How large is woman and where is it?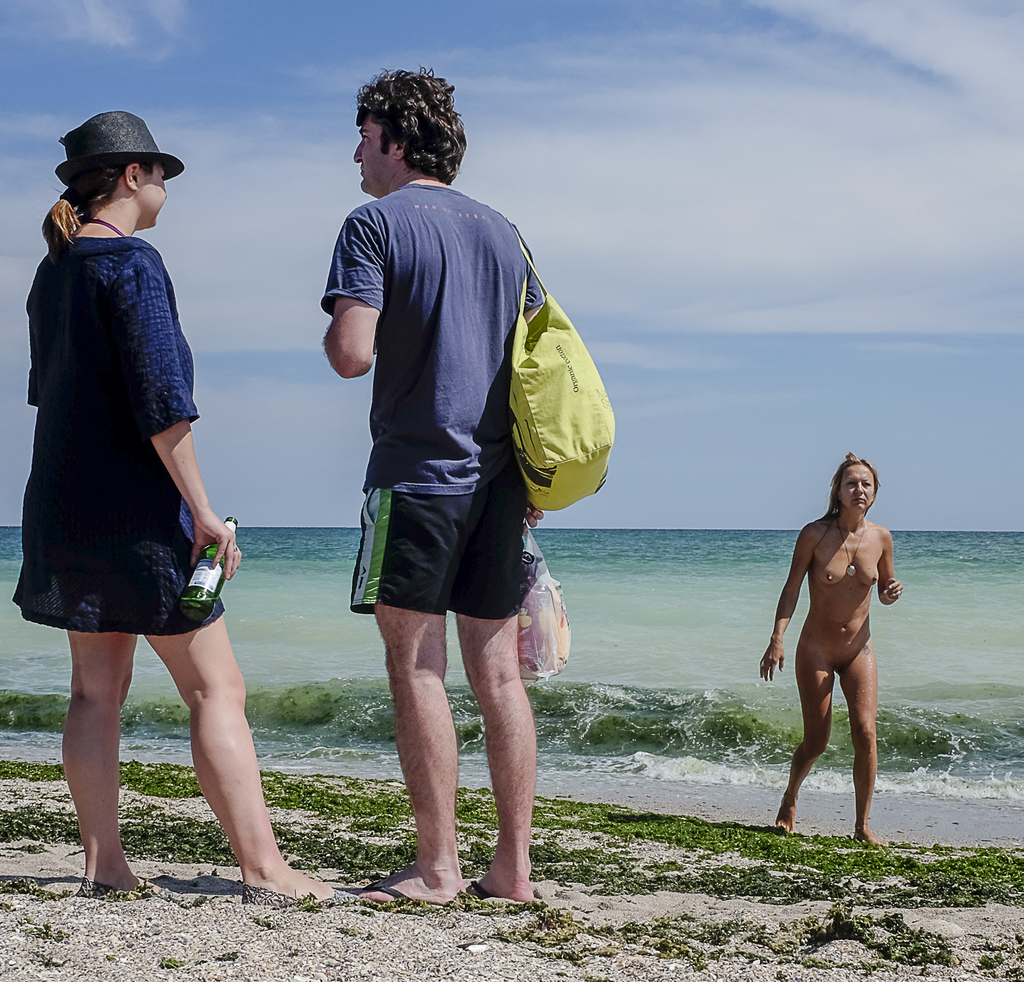
Bounding box: 774/469/895/845.
